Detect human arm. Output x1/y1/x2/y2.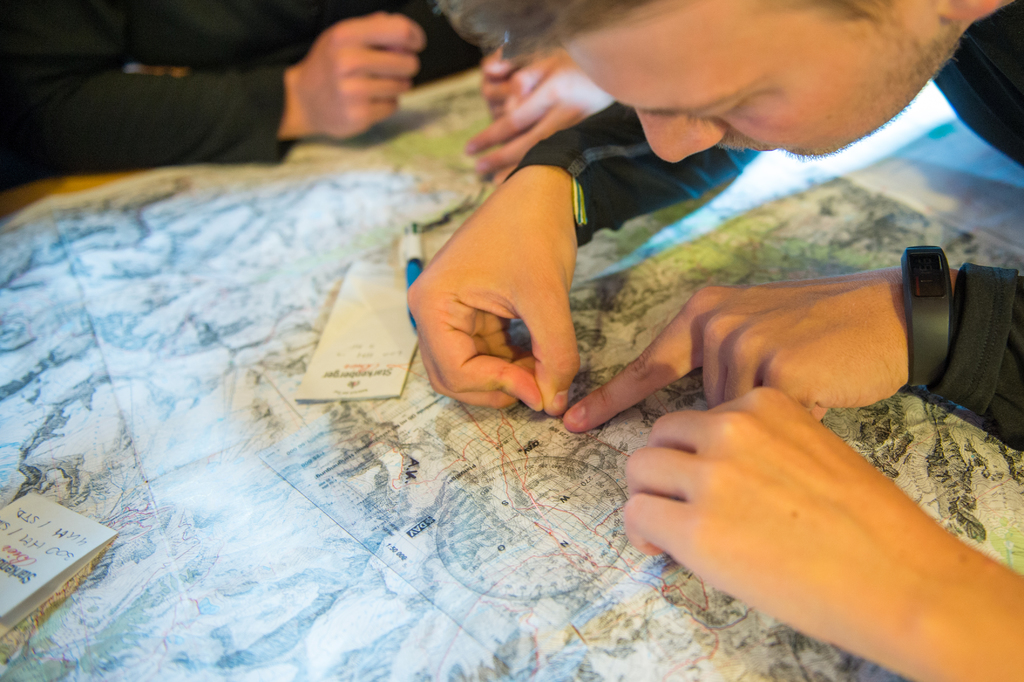
463/60/618/193.
